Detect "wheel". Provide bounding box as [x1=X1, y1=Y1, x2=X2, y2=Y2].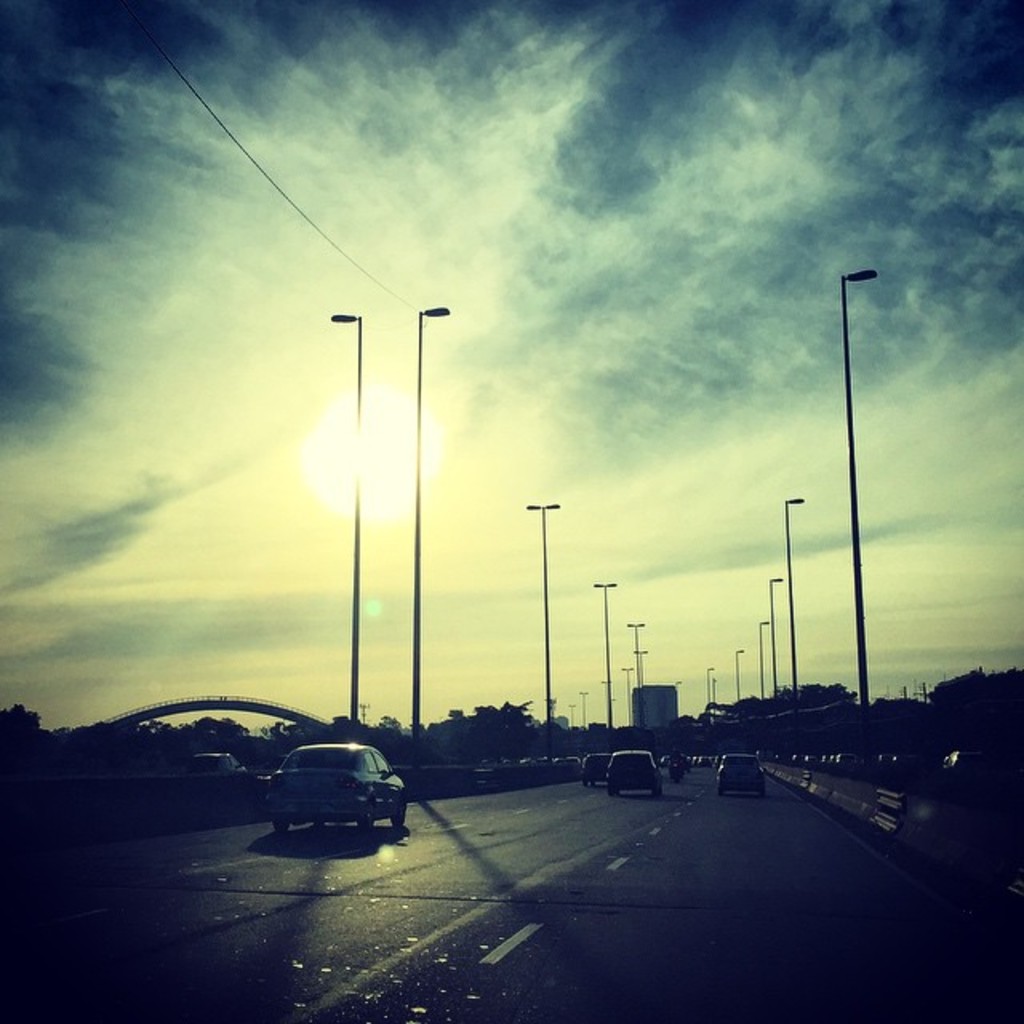
[x1=610, y1=789, x2=616, y2=798].
